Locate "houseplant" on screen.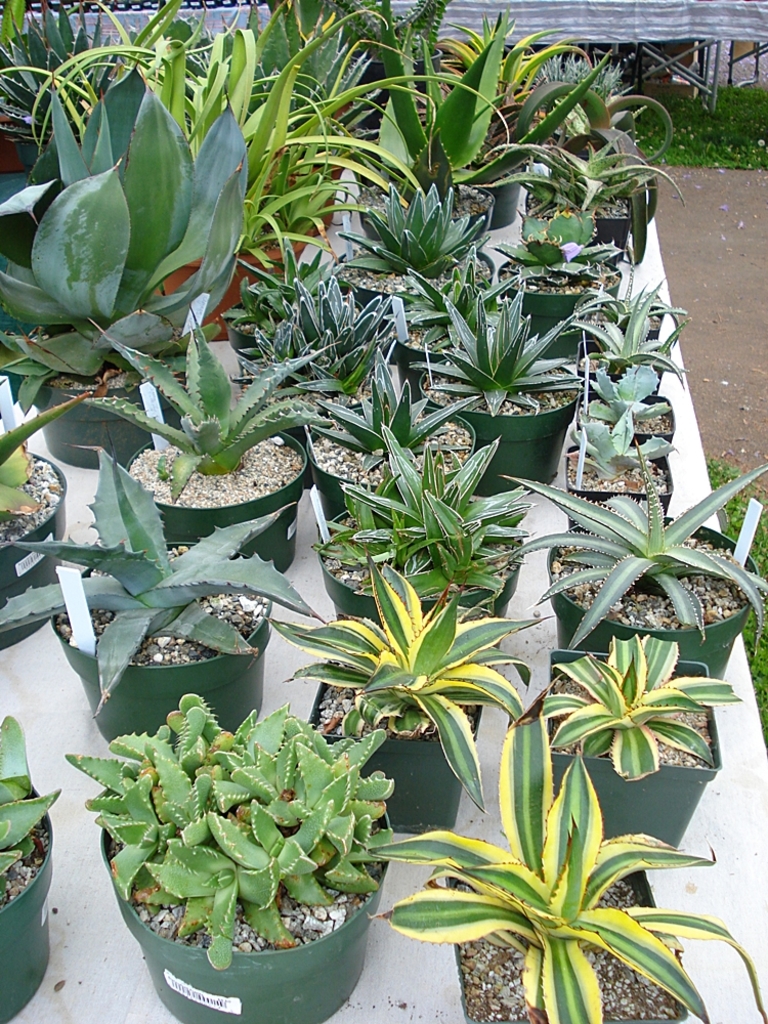
On screen at detection(0, 394, 95, 654).
